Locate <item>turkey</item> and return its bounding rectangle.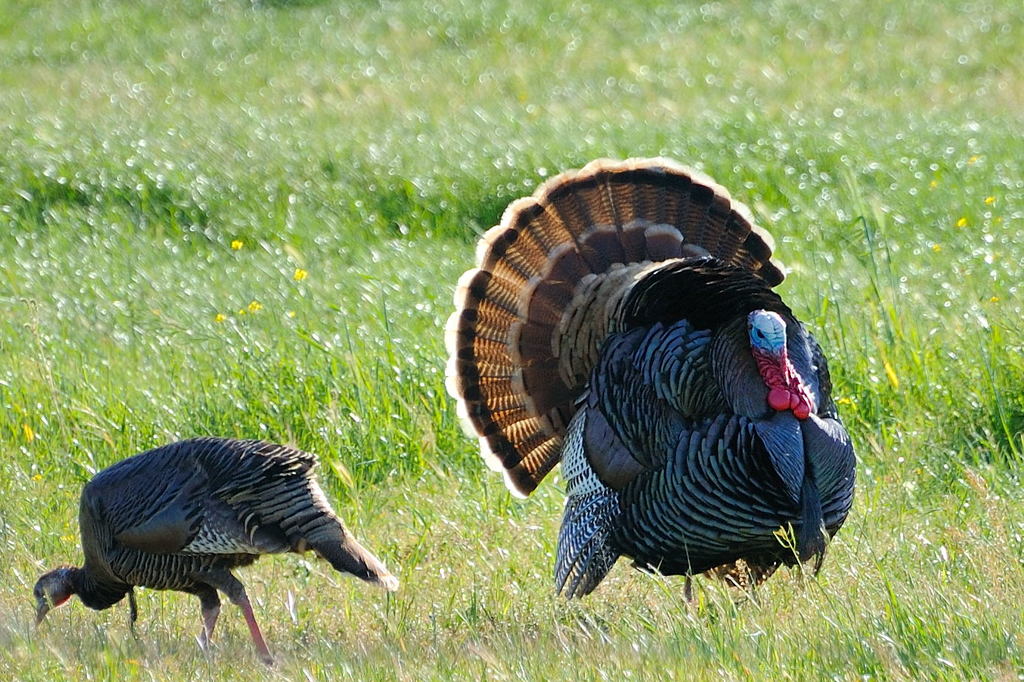
(x1=31, y1=436, x2=398, y2=668).
